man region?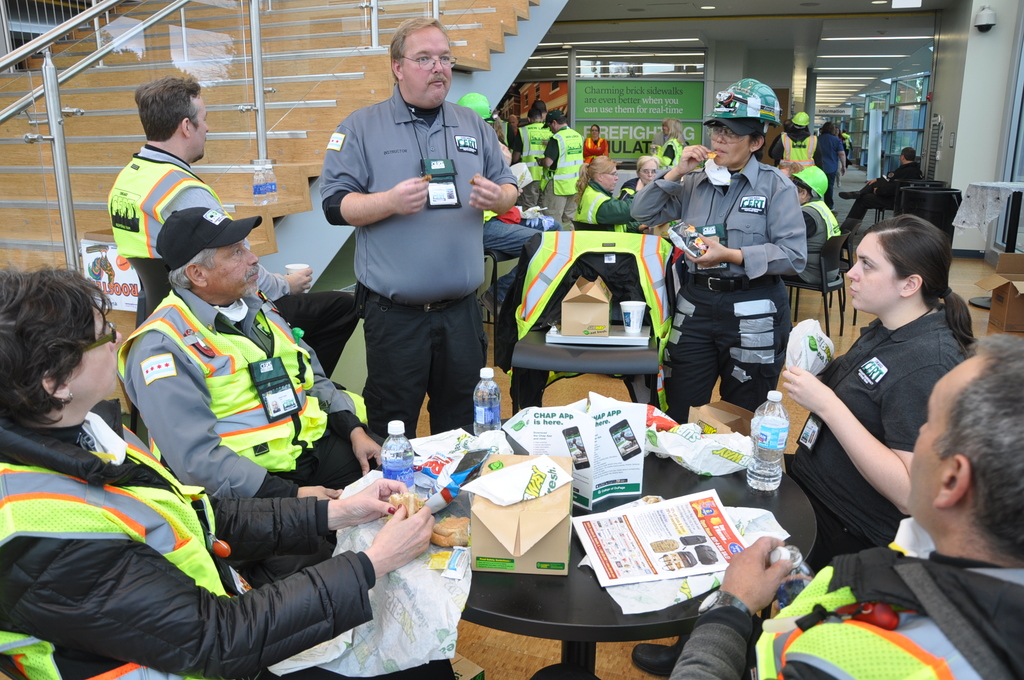
[x1=836, y1=145, x2=924, y2=239]
